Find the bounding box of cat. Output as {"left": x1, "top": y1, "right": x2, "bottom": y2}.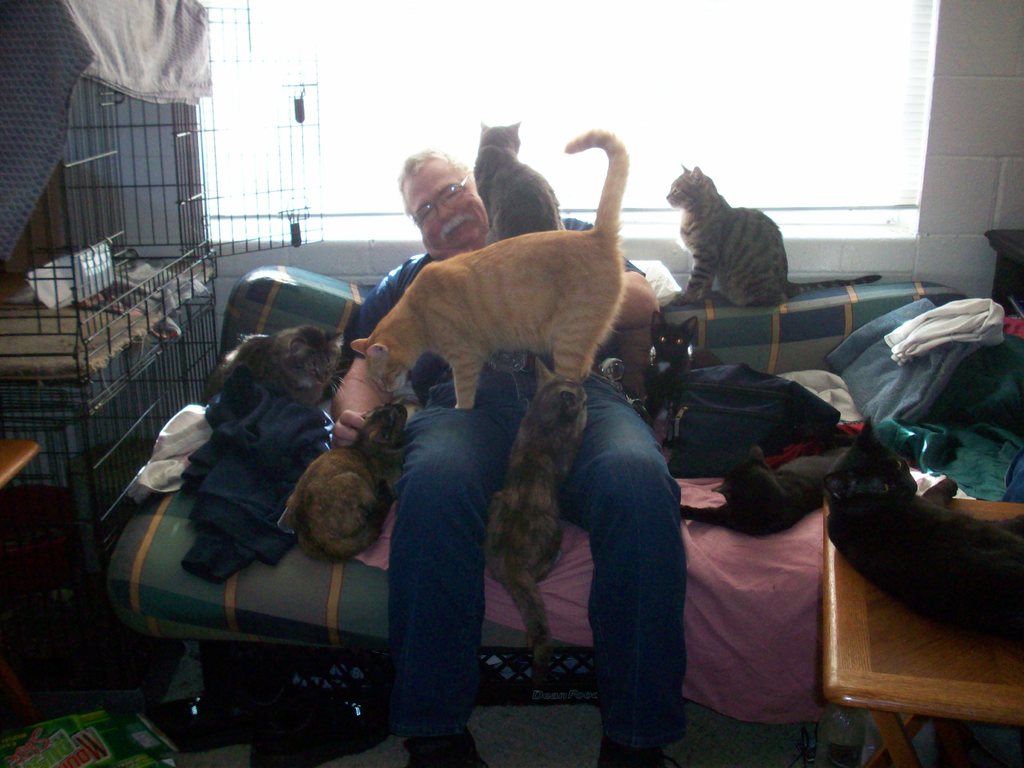
{"left": 634, "top": 305, "right": 703, "bottom": 434}.
